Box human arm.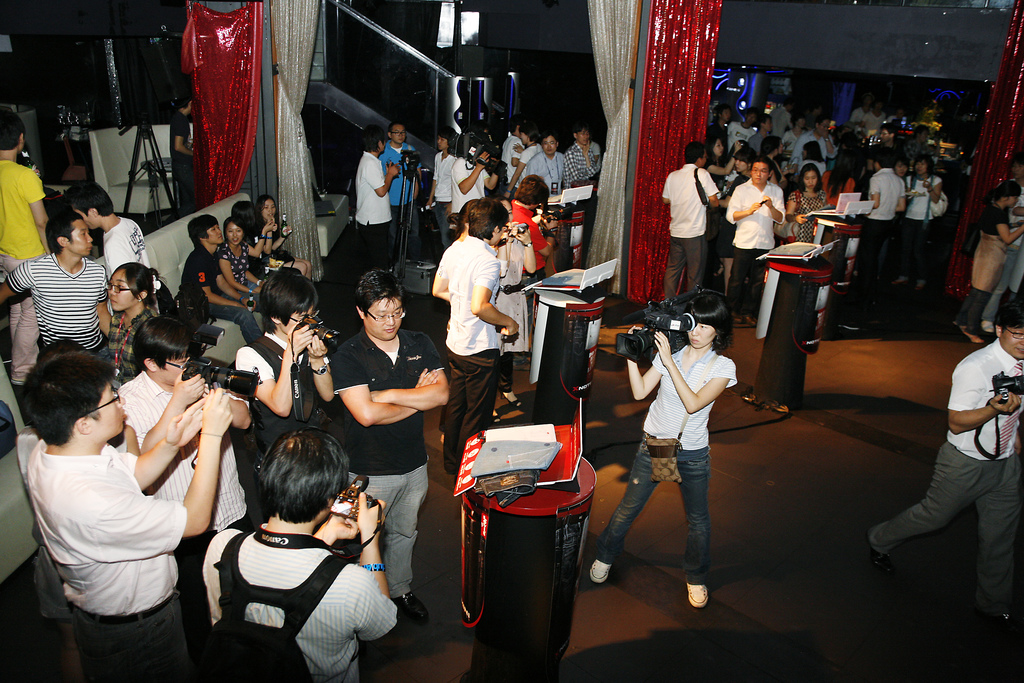
{"left": 38, "top": 397, "right": 209, "bottom": 490}.
